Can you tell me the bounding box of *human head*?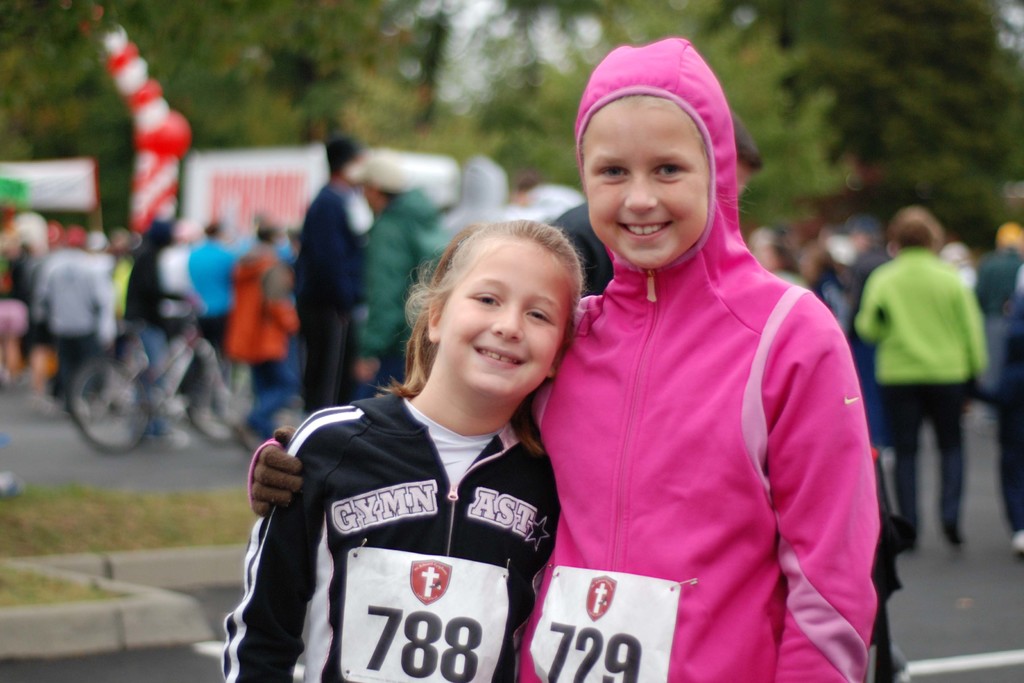
207, 217, 234, 243.
